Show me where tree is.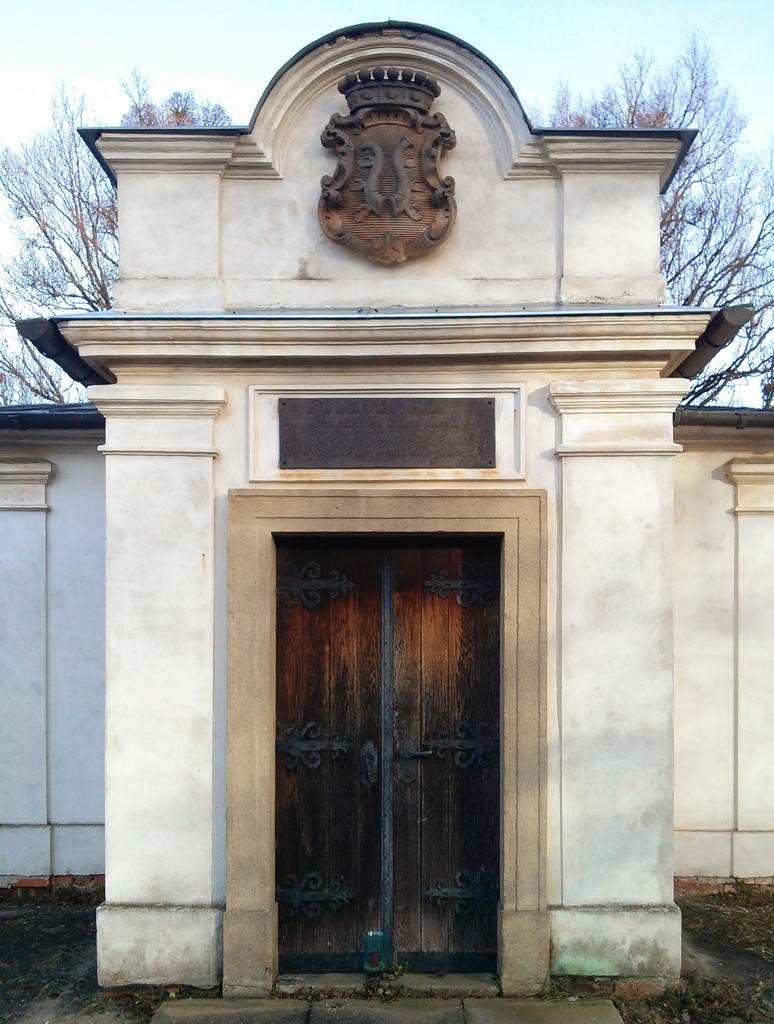
tree is at bbox=(542, 17, 773, 405).
